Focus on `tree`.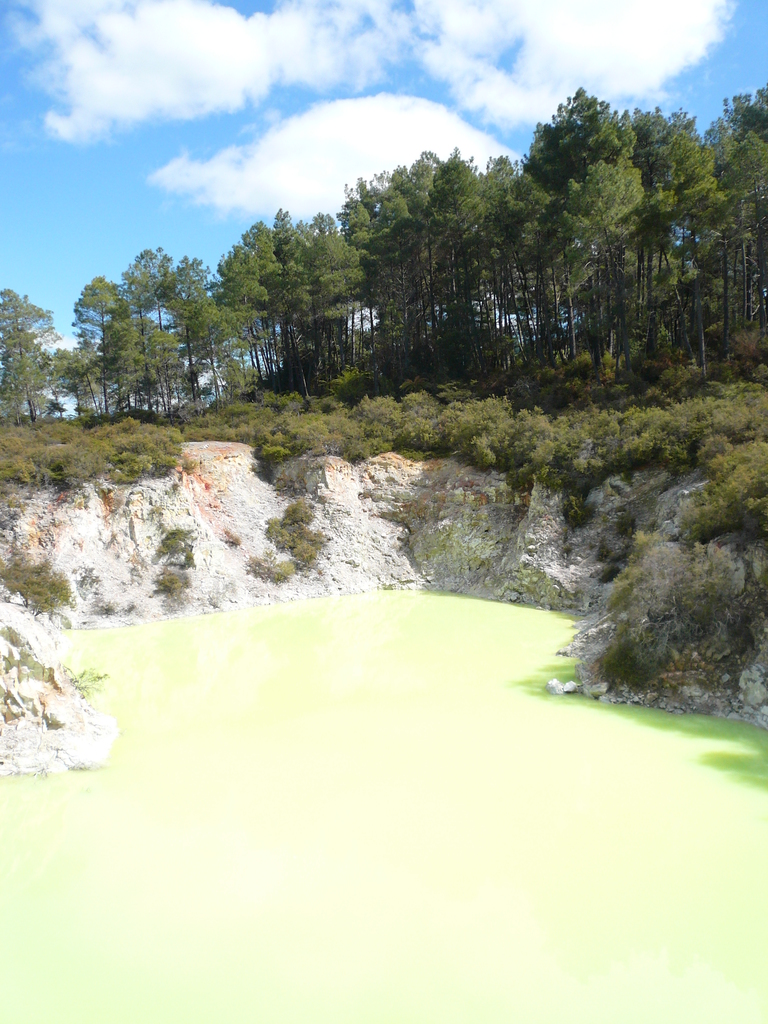
Focused at bbox=[454, 144, 509, 373].
